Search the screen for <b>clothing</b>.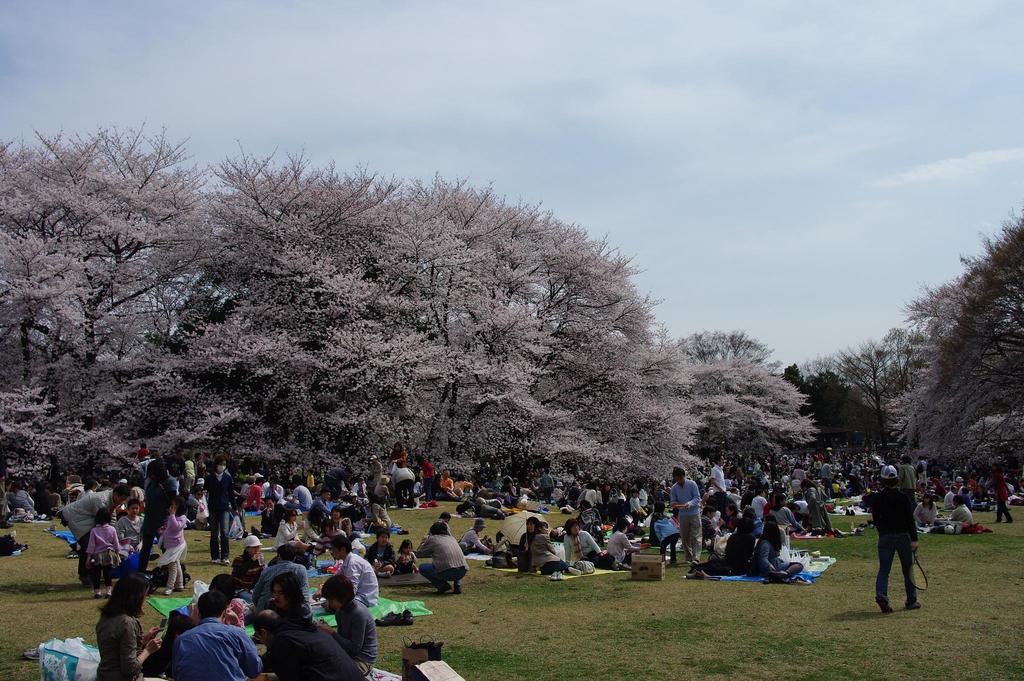
Found at (left=953, top=507, right=978, bottom=529).
